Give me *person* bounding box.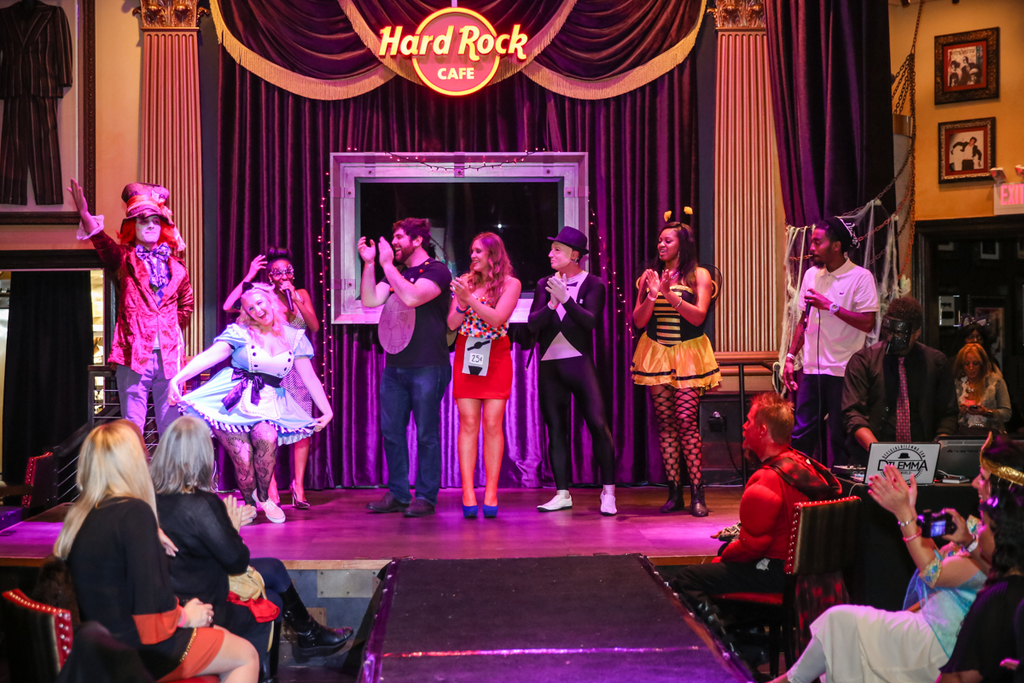
bbox(148, 414, 355, 682).
